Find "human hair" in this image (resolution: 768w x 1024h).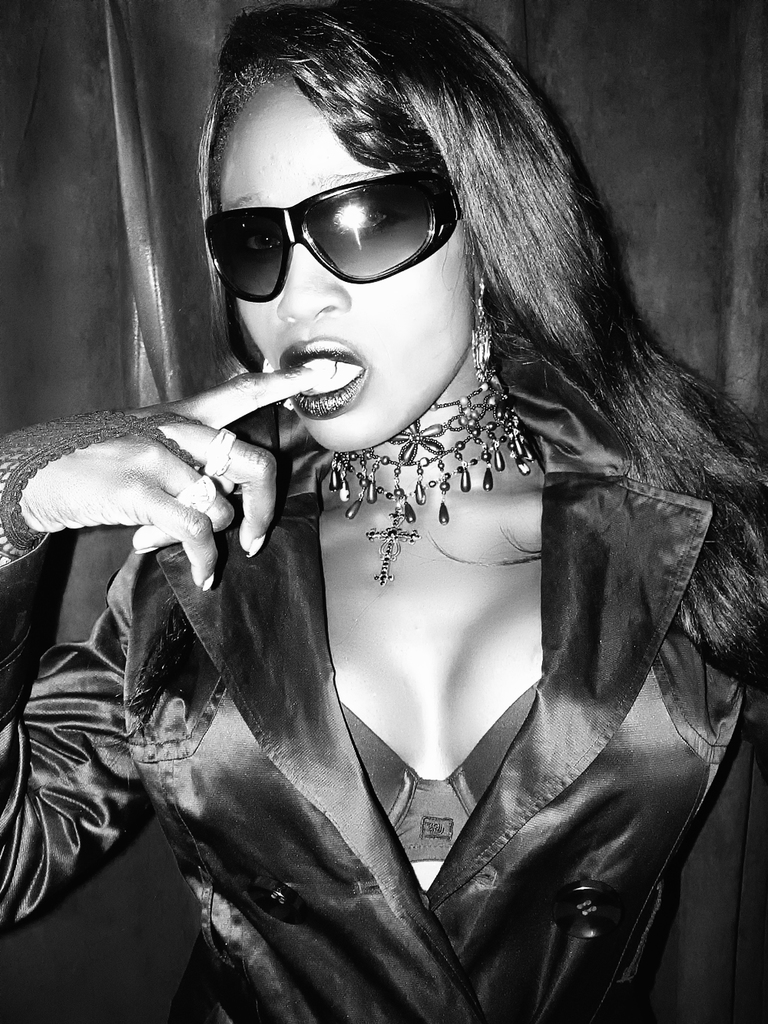
pyautogui.locateOnScreen(204, 0, 767, 707).
